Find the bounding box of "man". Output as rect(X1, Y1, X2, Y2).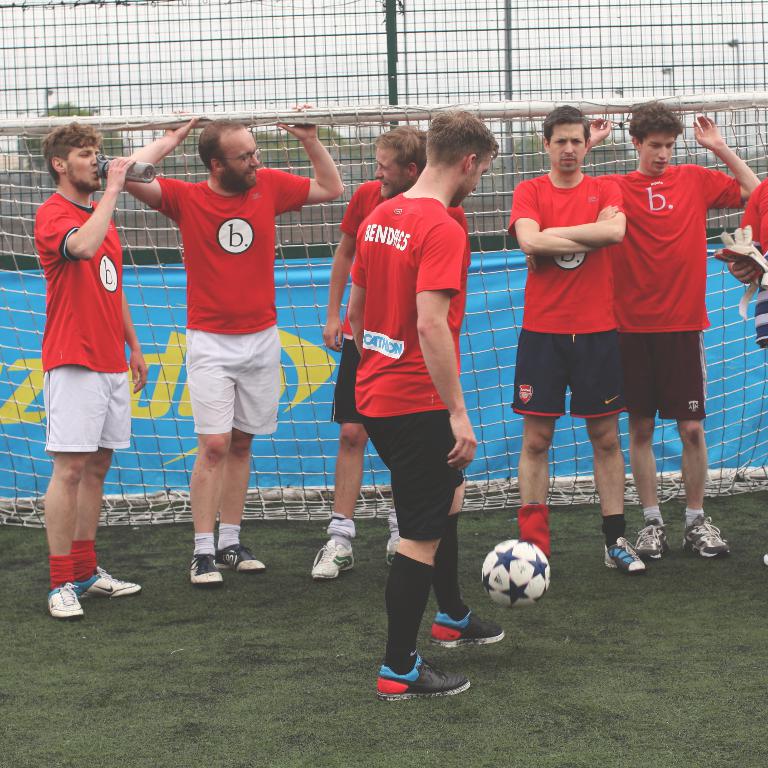
rect(124, 105, 352, 591).
